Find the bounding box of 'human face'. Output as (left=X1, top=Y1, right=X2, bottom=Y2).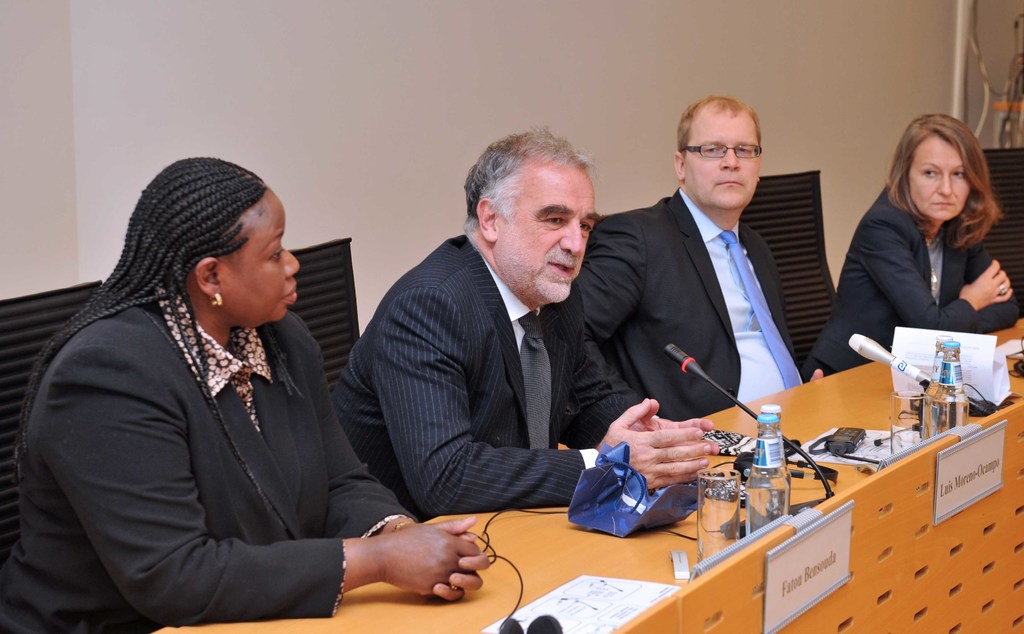
(left=221, top=192, right=300, bottom=325).
